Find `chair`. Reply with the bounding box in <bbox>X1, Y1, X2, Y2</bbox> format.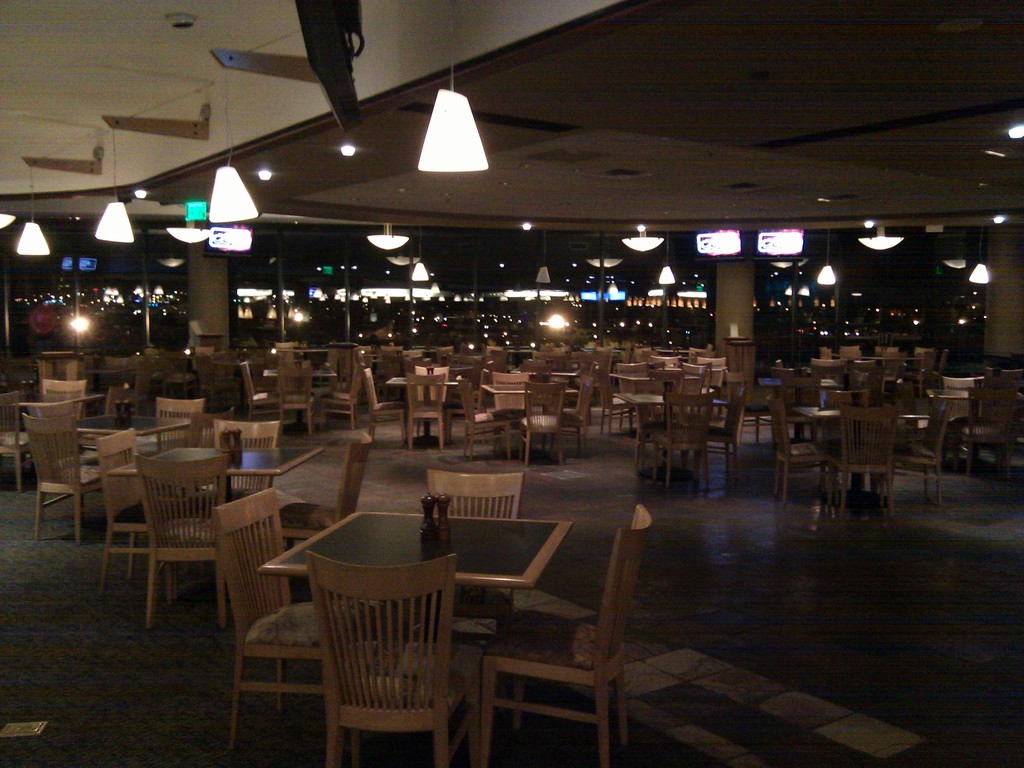
<bbox>928, 349, 949, 393</bbox>.
